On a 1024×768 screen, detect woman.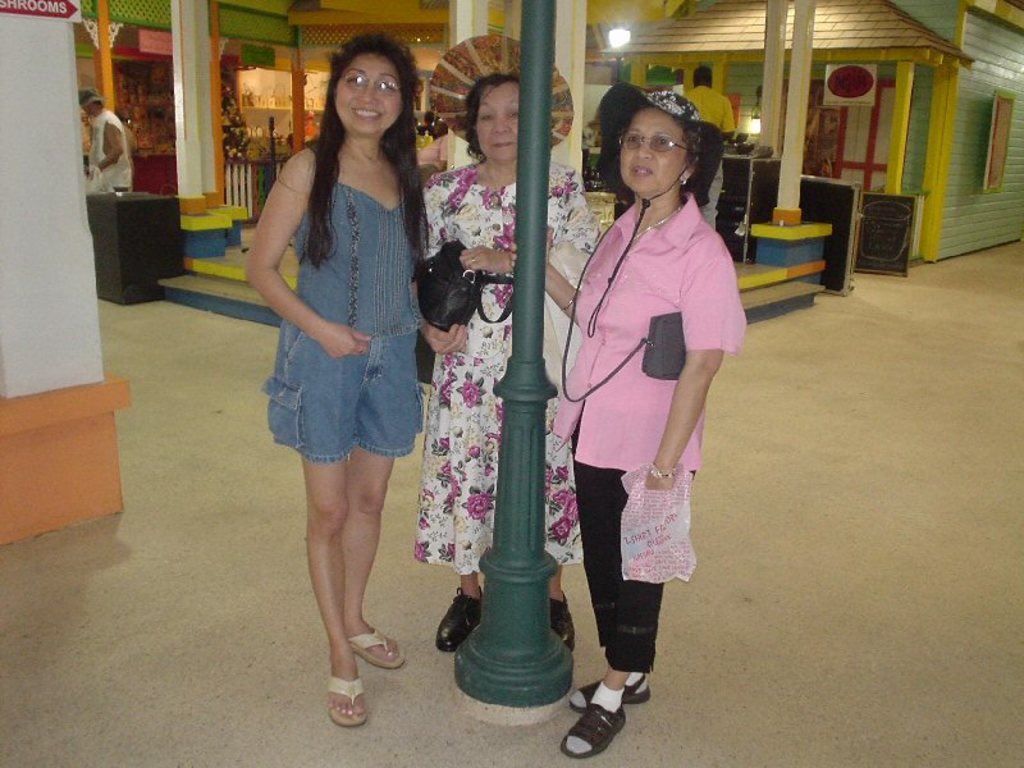
x1=419, y1=29, x2=603, y2=655.
